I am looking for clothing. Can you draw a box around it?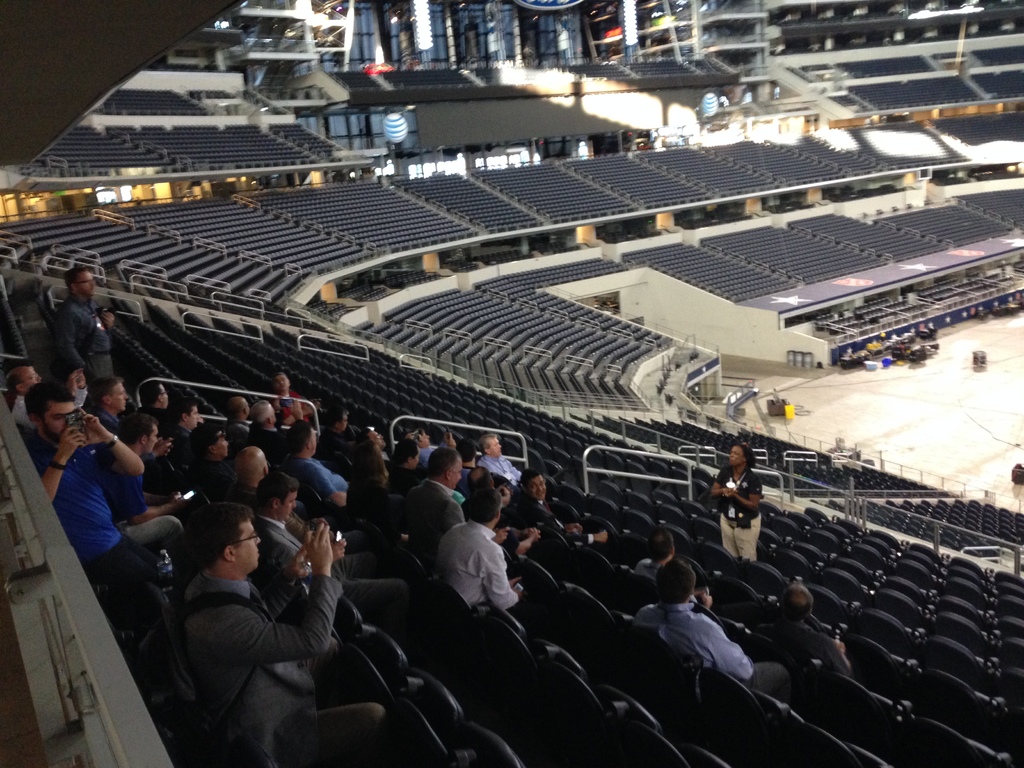
Sure, the bounding box is [636, 555, 657, 573].
